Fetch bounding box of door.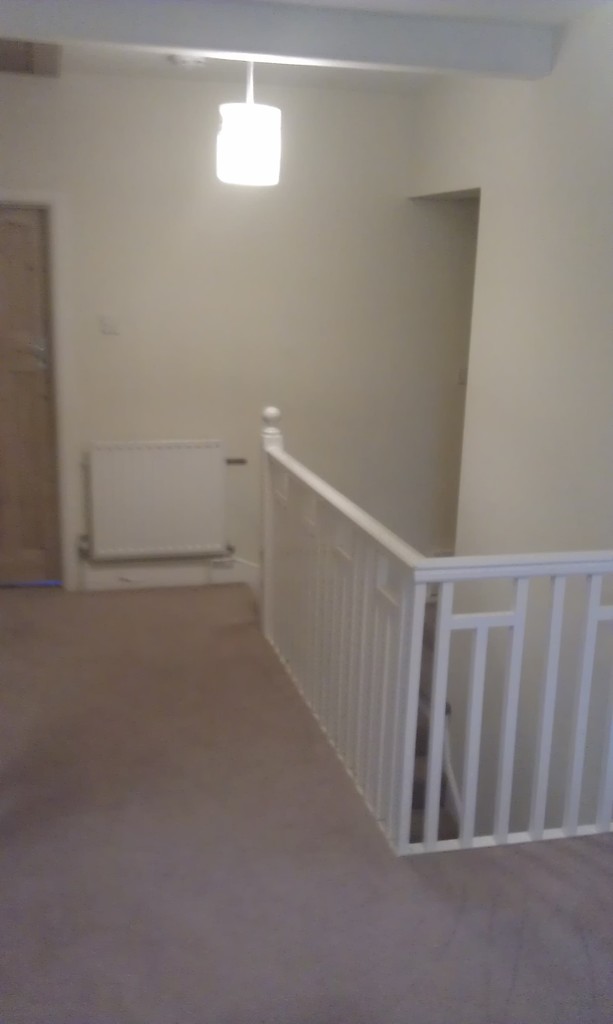
Bbox: 0, 200, 70, 594.
